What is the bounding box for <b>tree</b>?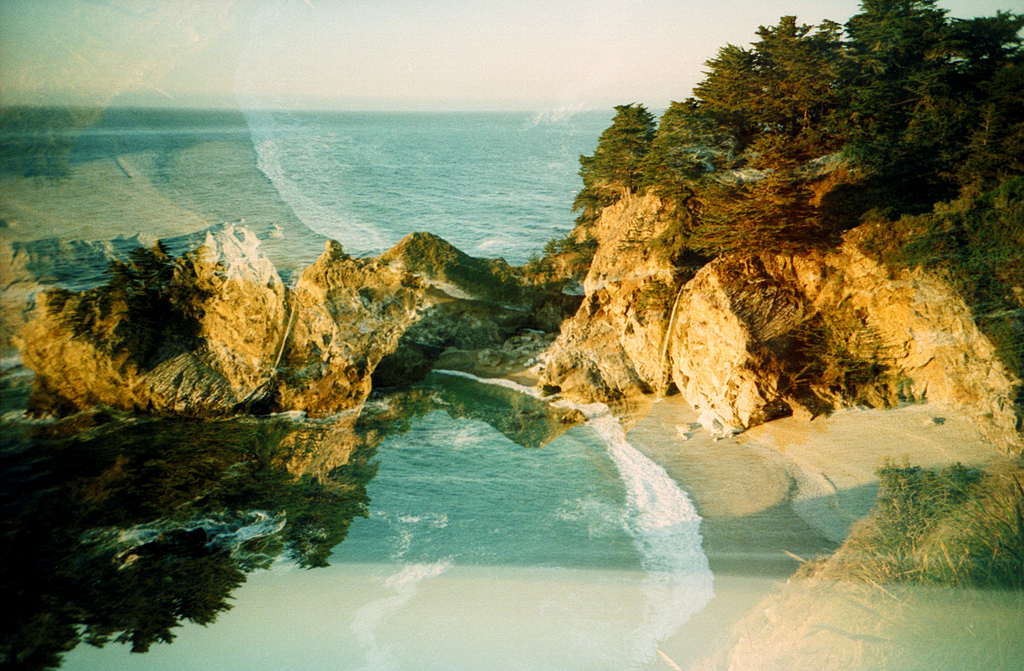
(638,103,714,182).
